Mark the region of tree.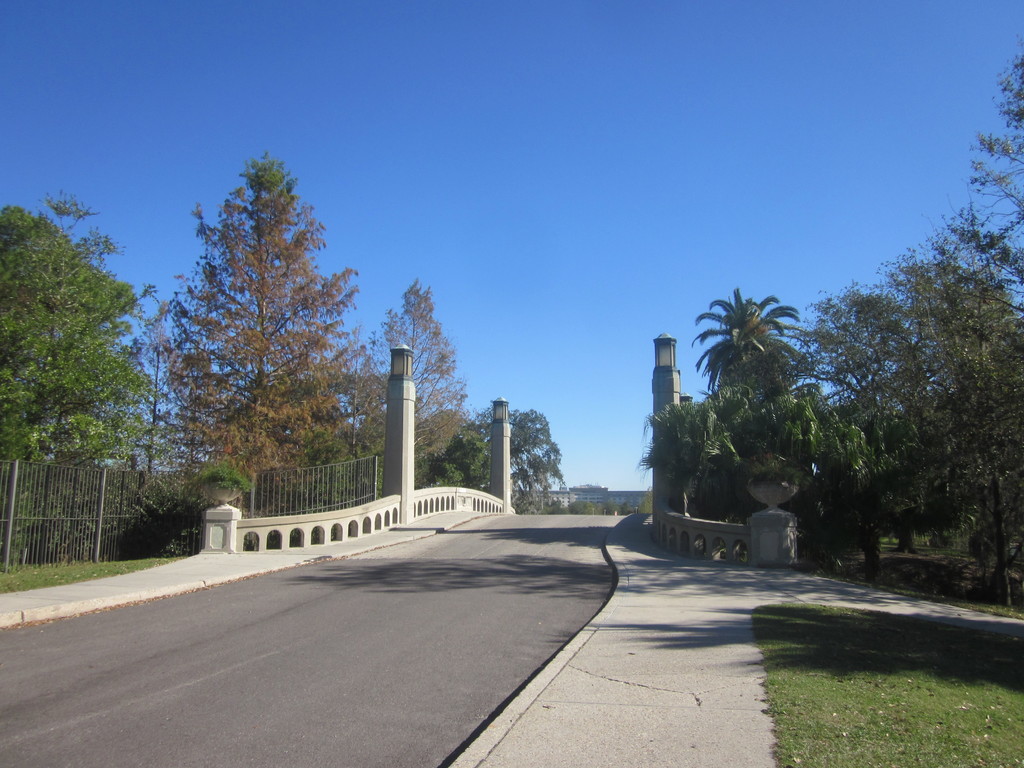
Region: select_region(943, 32, 1023, 300).
